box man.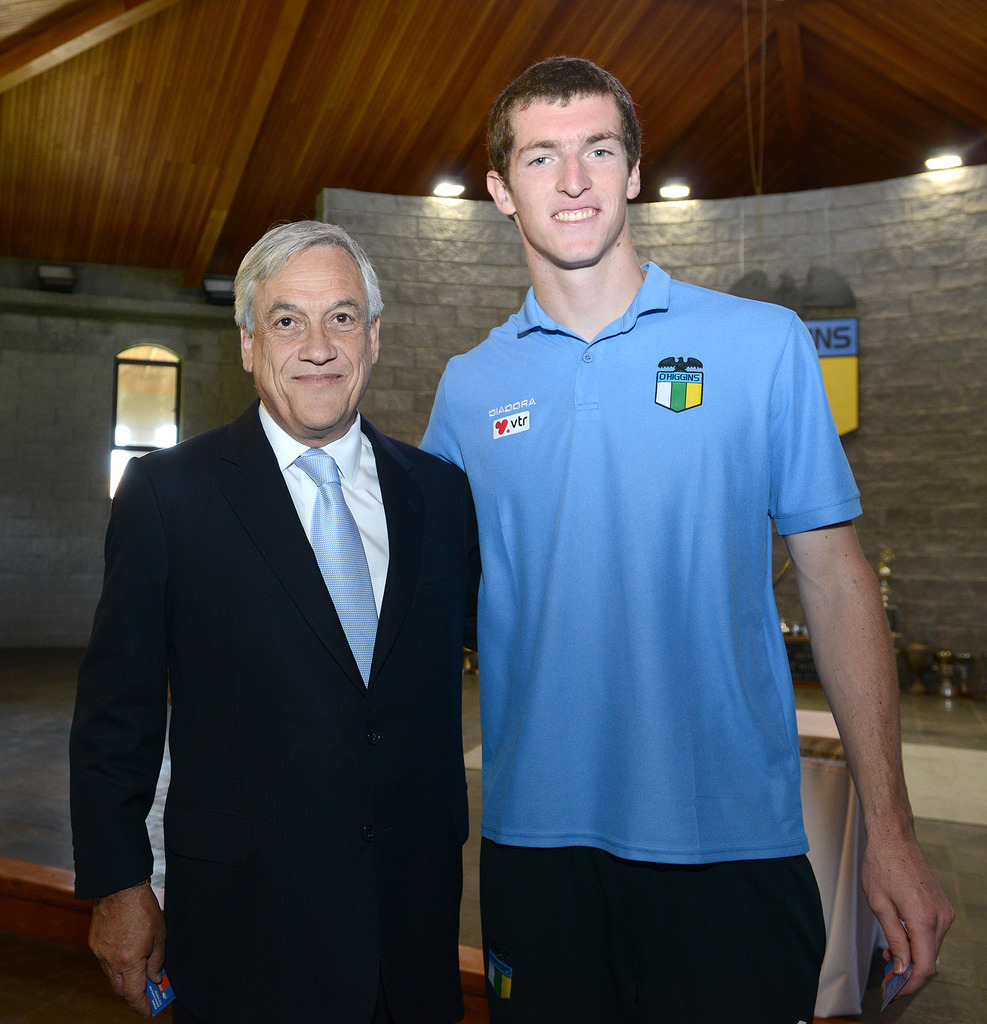
region(414, 58, 952, 1023).
